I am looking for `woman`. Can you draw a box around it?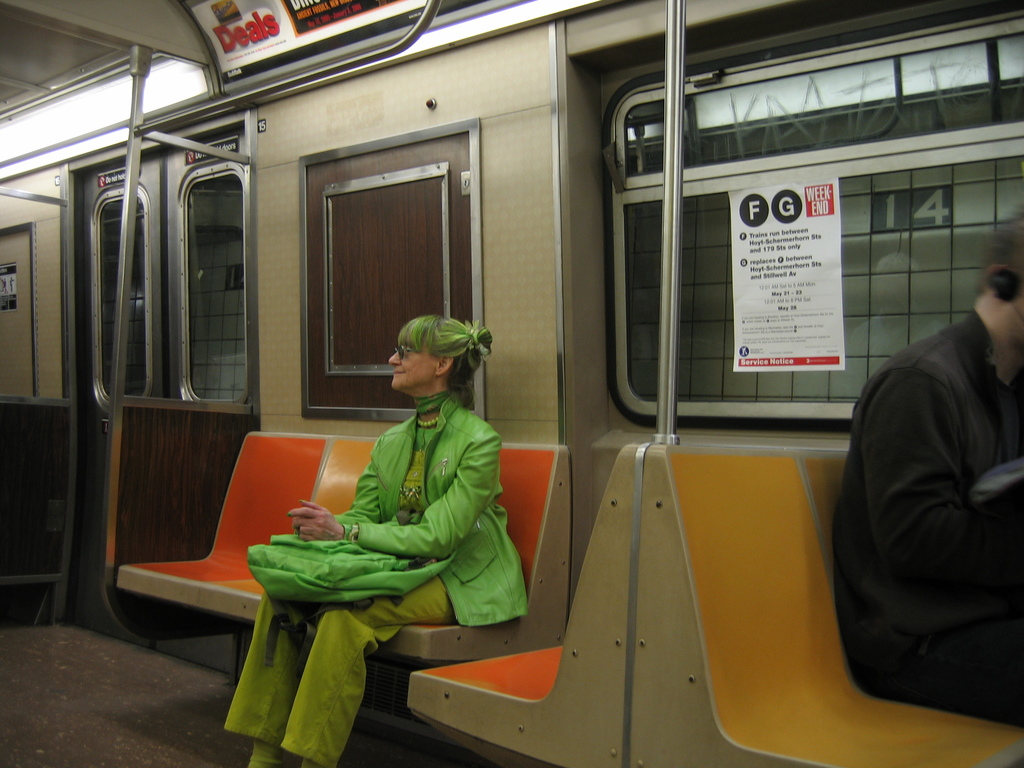
Sure, the bounding box is (253, 302, 521, 721).
